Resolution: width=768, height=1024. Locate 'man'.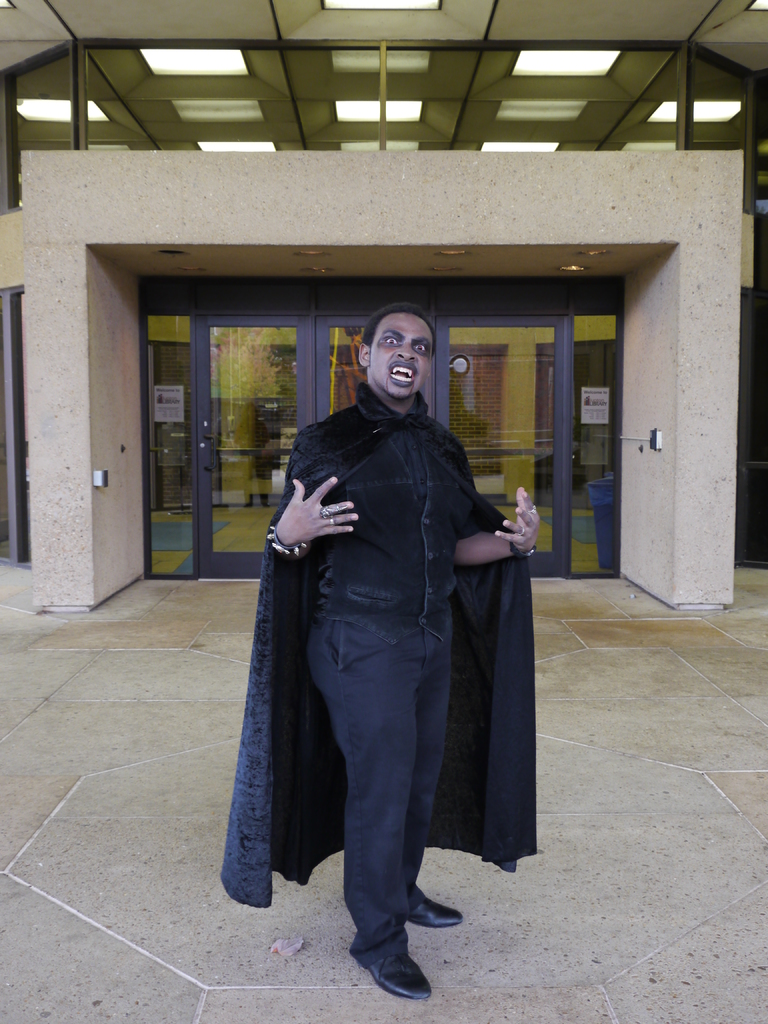
221,292,533,947.
